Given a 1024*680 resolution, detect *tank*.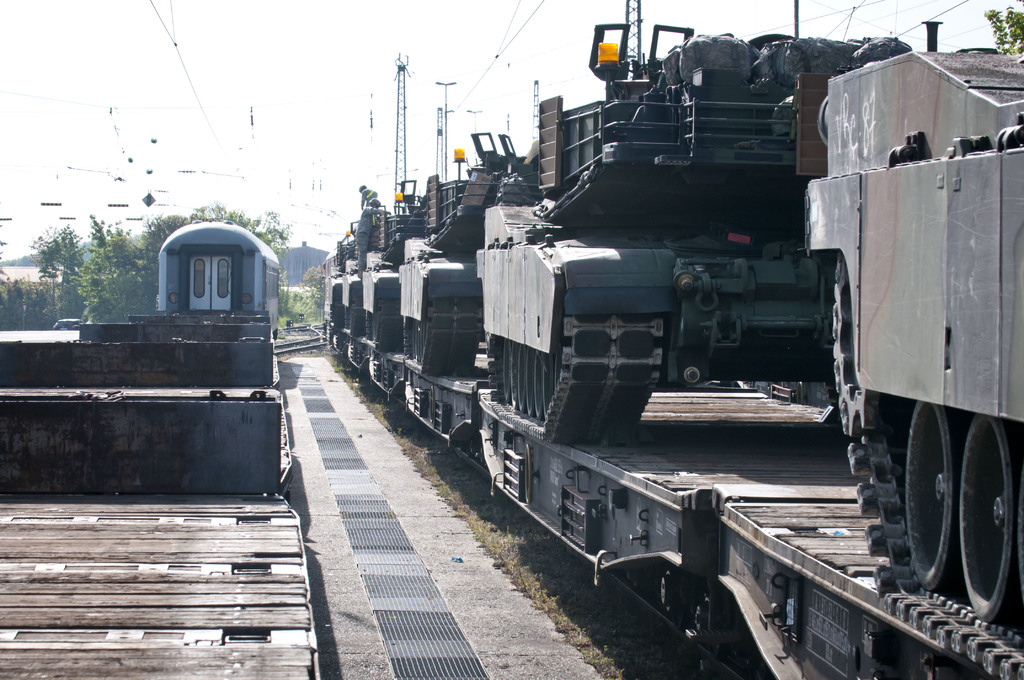
detection(362, 178, 466, 352).
